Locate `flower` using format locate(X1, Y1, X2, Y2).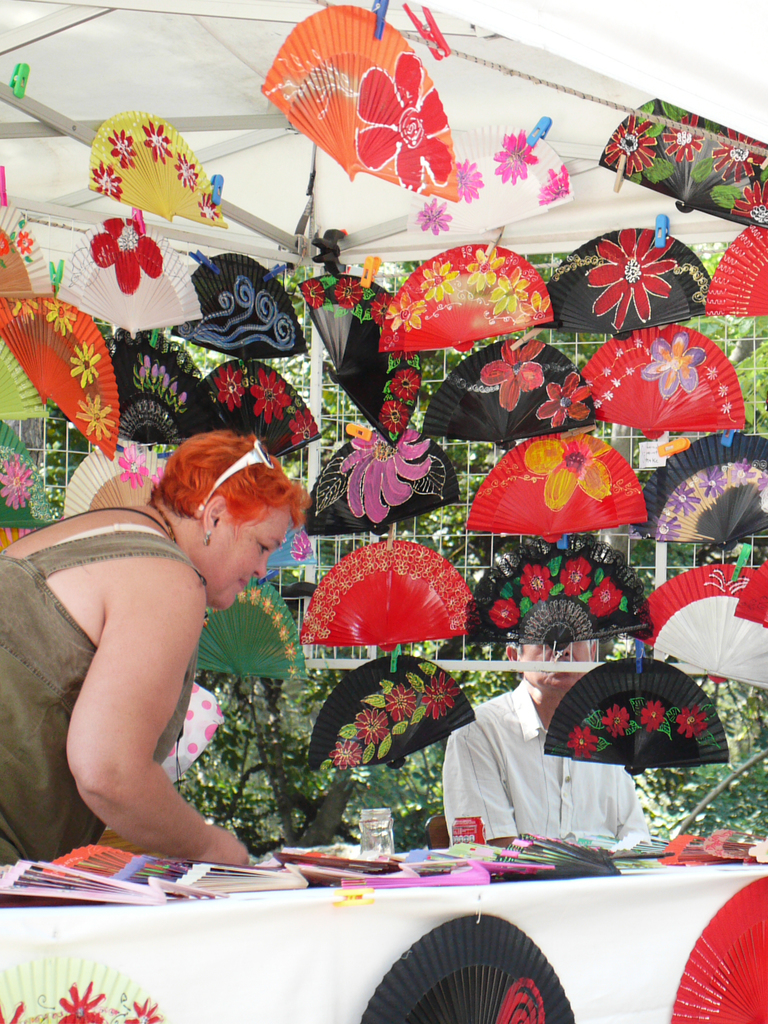
locate(372, 297, 382, 316).
